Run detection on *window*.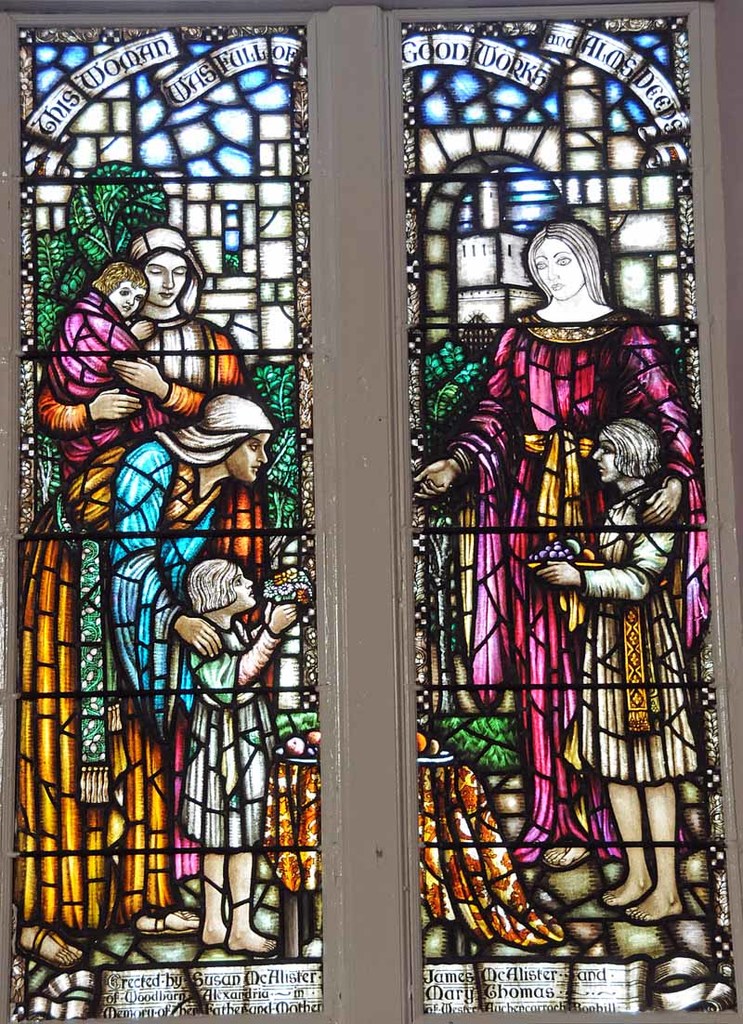
Result: (left=396, top=14, right=728, bottom=1023).
